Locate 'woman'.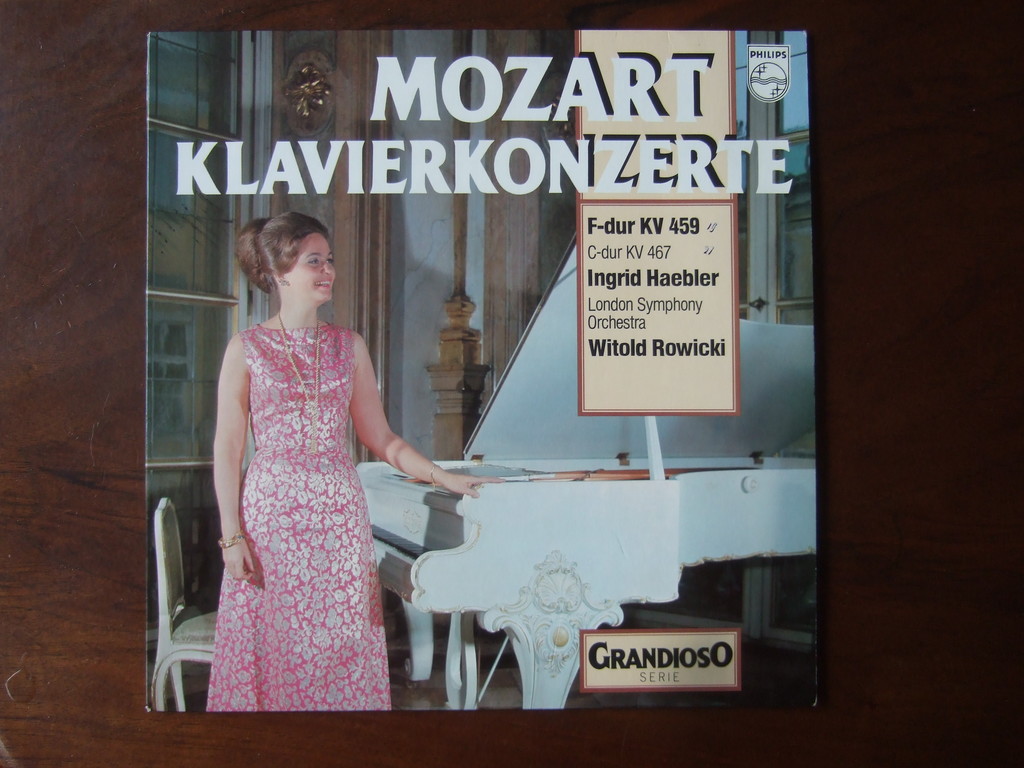
Bounding box: (186, 189, 424, 692).
